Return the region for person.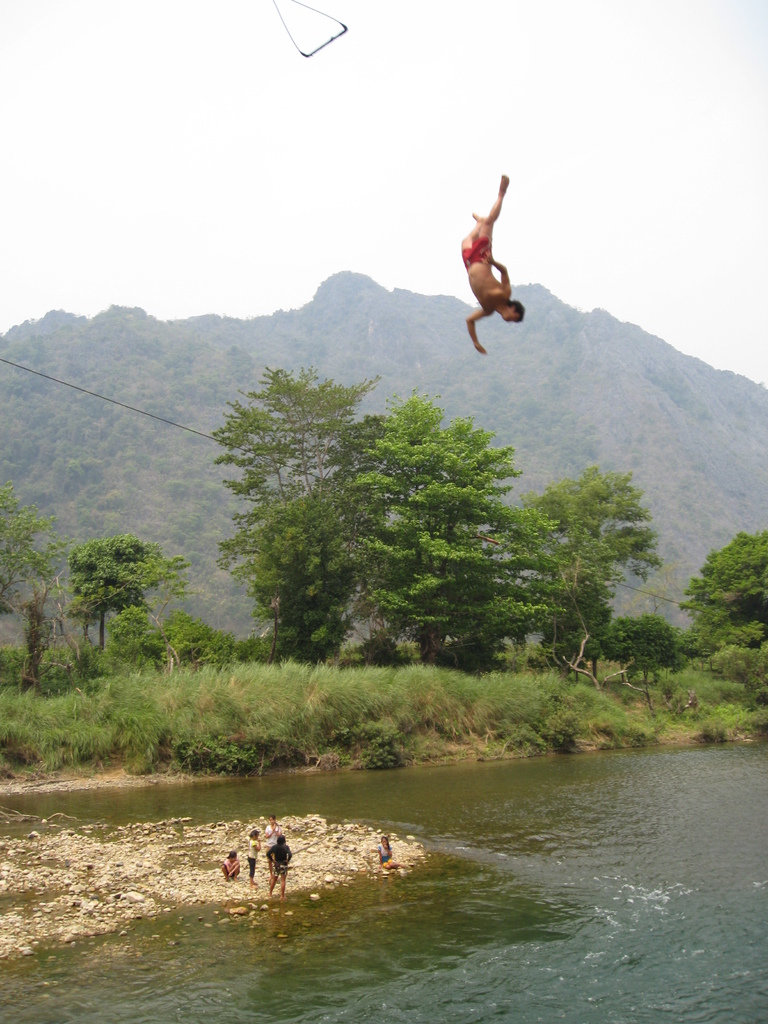
rect(262, 826, 296, 898).
